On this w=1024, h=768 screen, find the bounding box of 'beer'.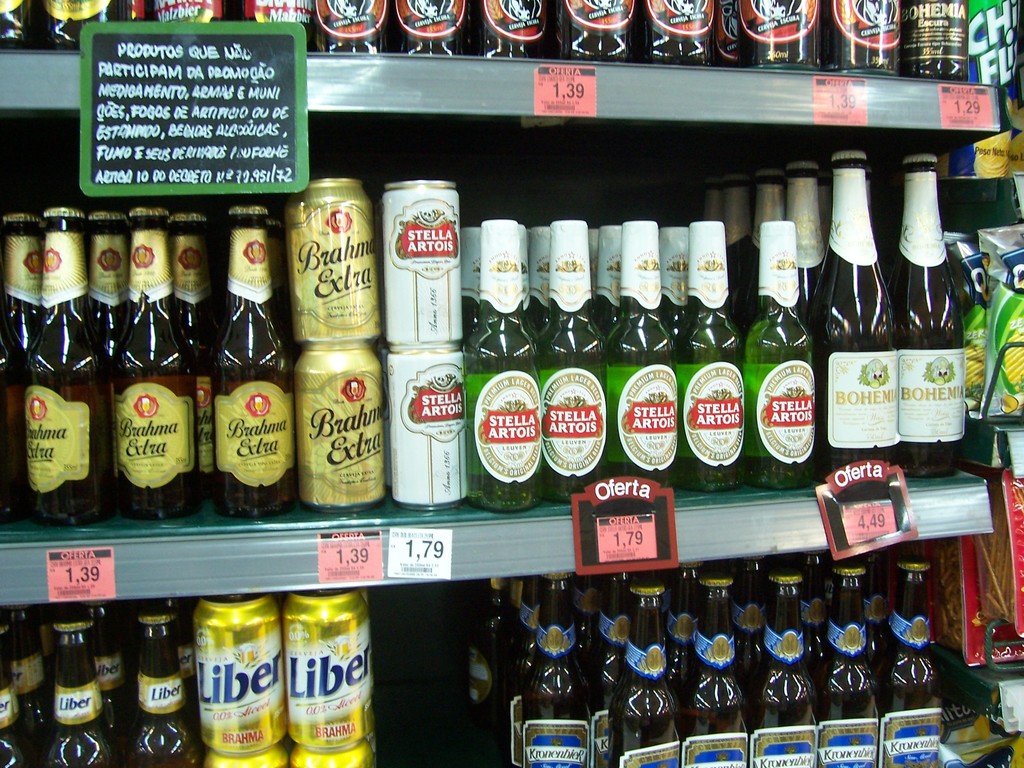
Bounding box: select_region(124, 601, 194, 767).
